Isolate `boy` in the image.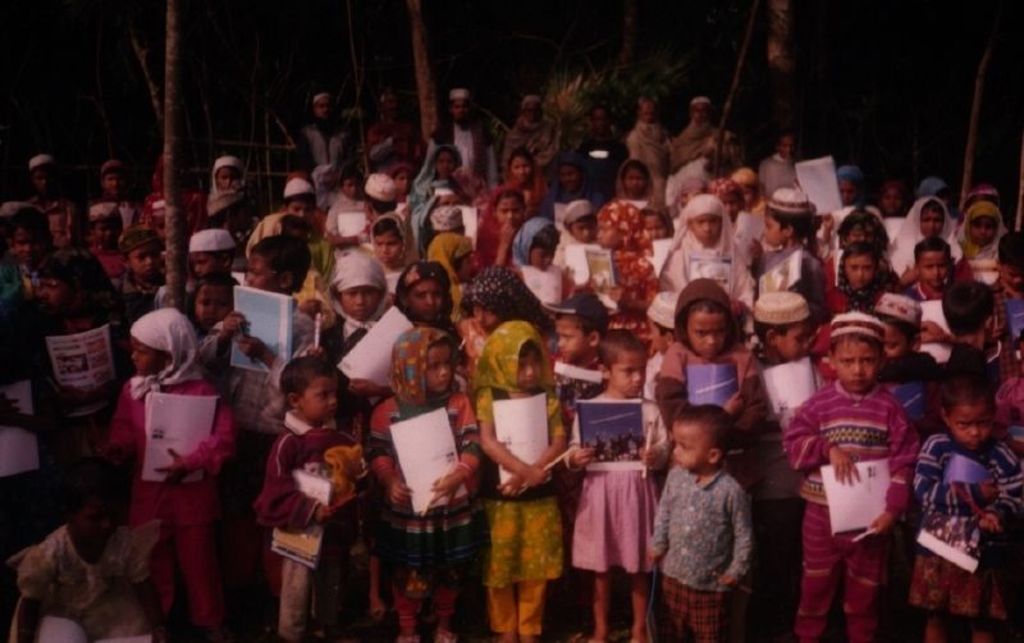
Isolated region: l=186, t=229, r=234, b=304.
